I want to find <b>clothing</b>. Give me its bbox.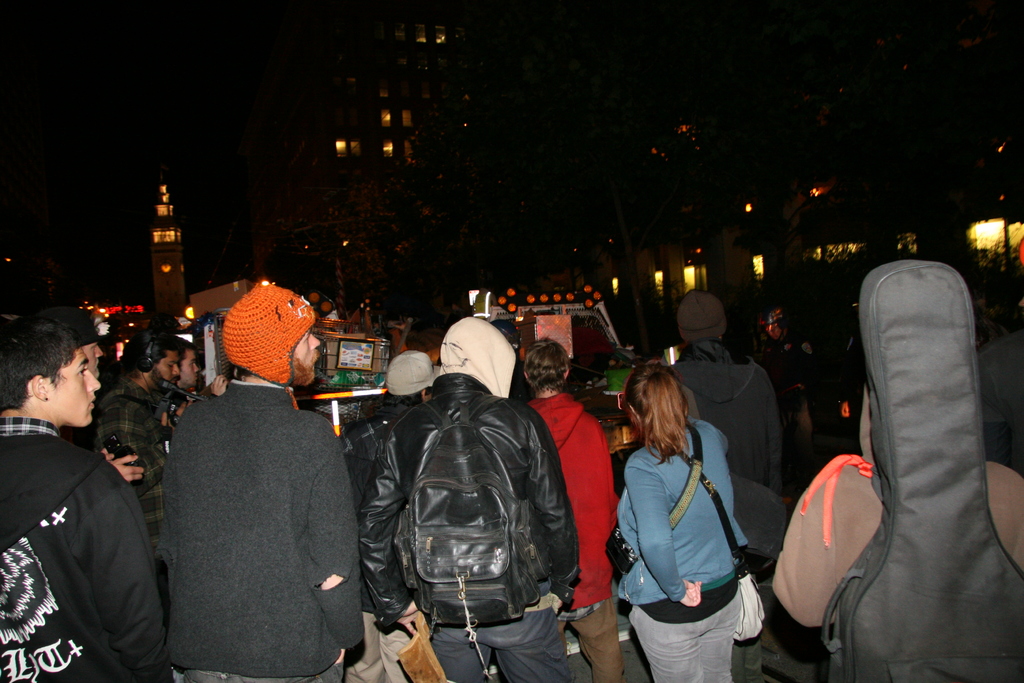
locate(664, 340, 781, 475).
